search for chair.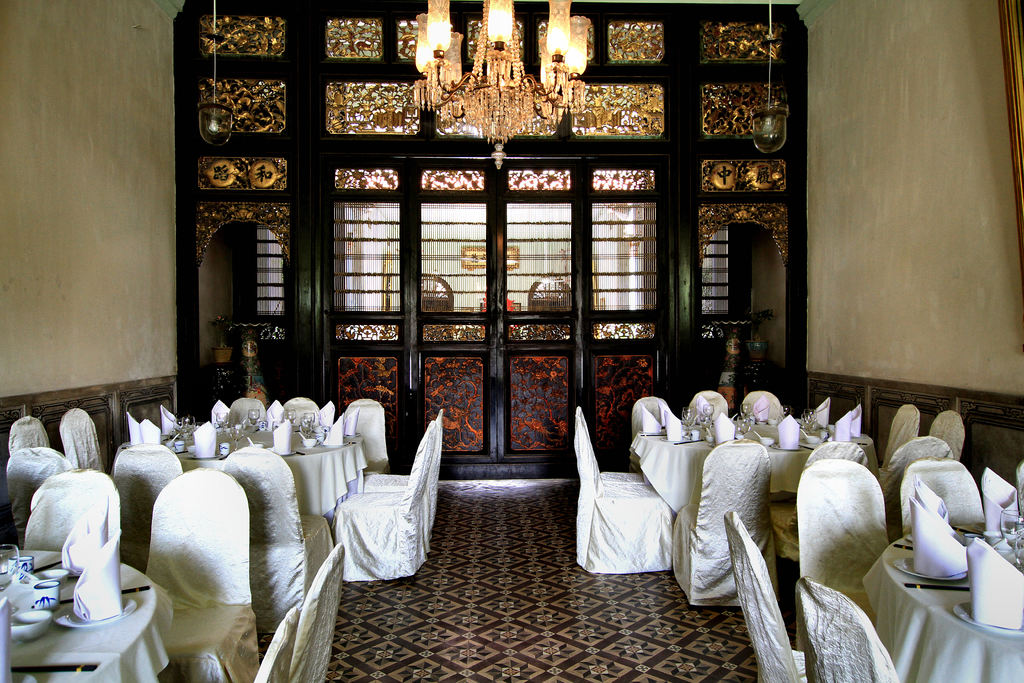
Found at 244, 609, 294, 682.
